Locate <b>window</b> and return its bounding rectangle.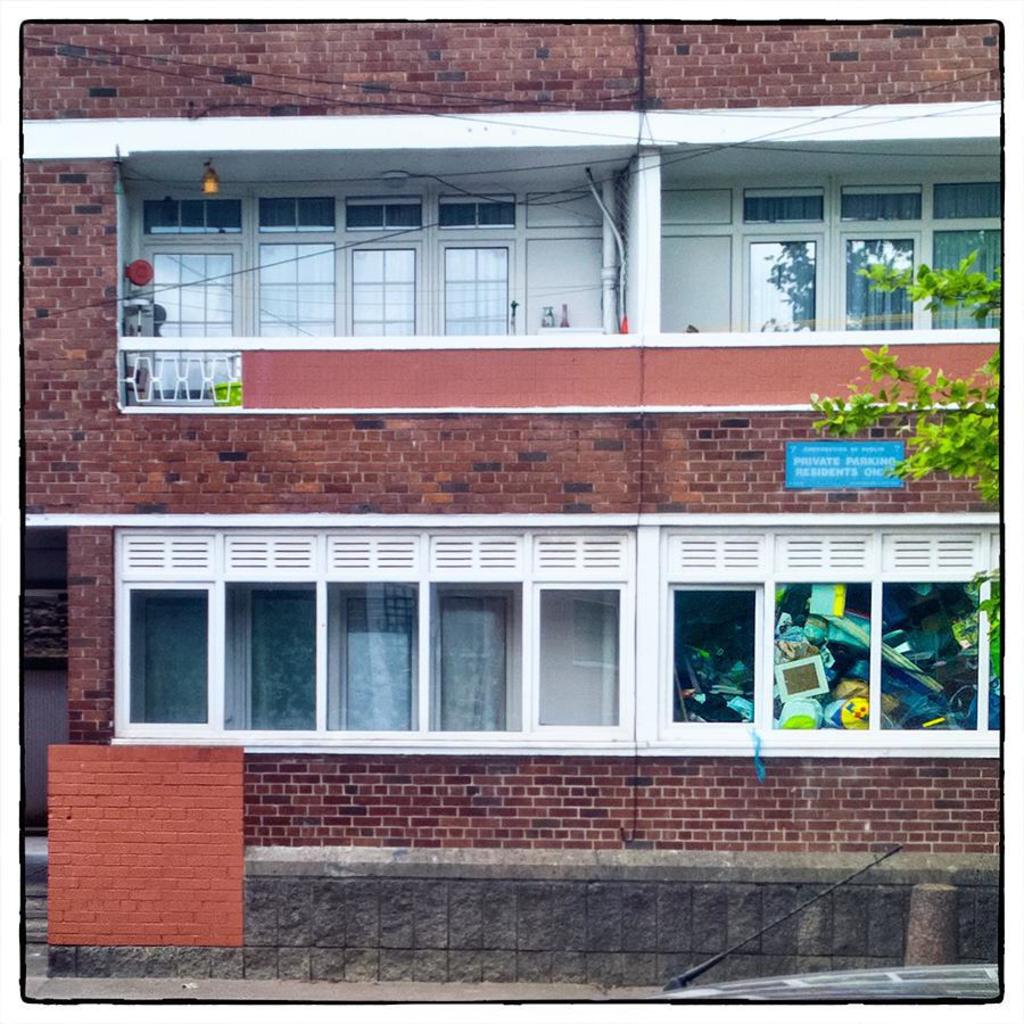
BBox(938, 228, 998, 325).
